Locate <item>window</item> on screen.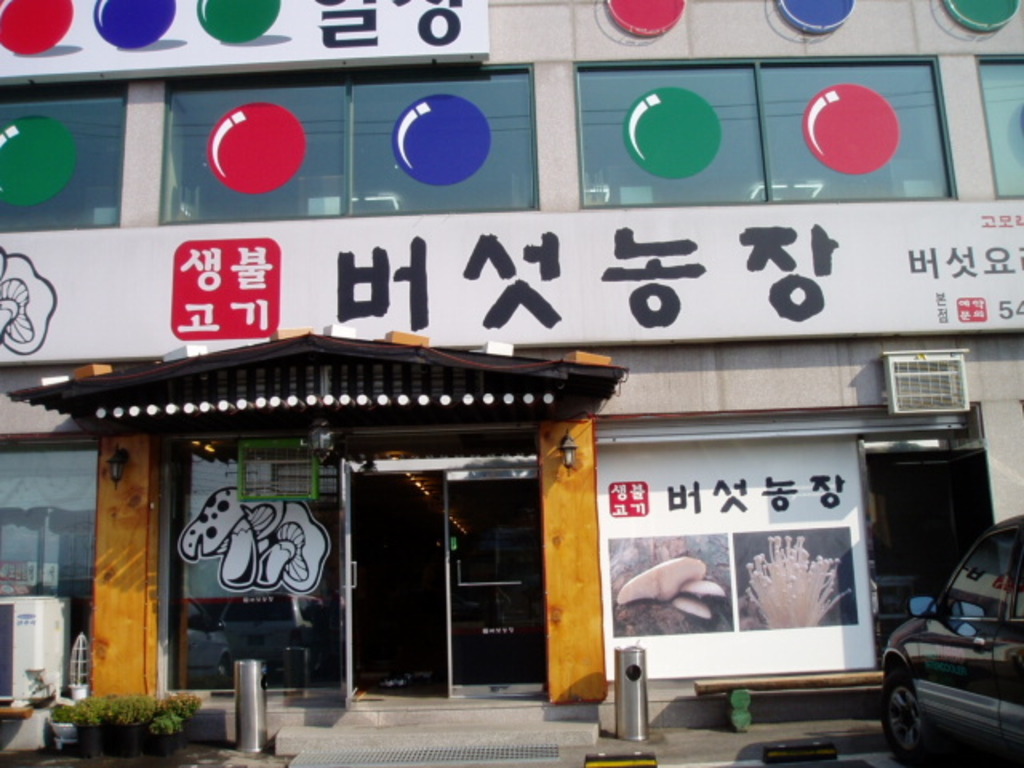
On screen at box(974, 53, 1022, 197).
